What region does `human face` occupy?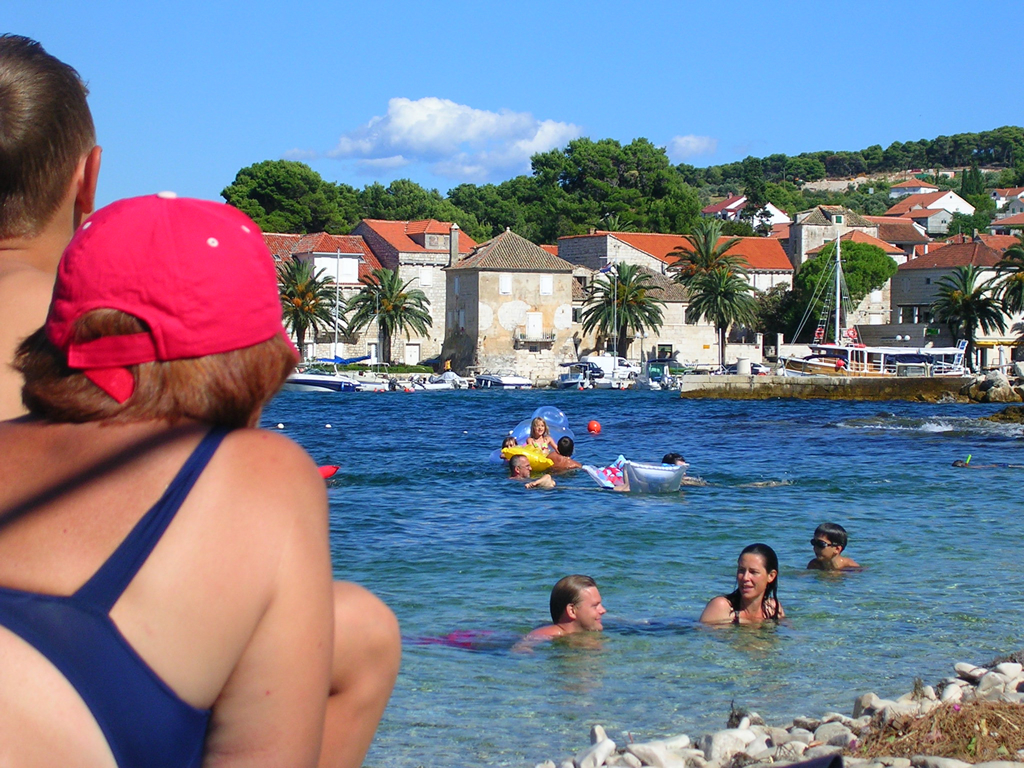
pyautogui.locateOnScreen(576, 588, 604, 631).
